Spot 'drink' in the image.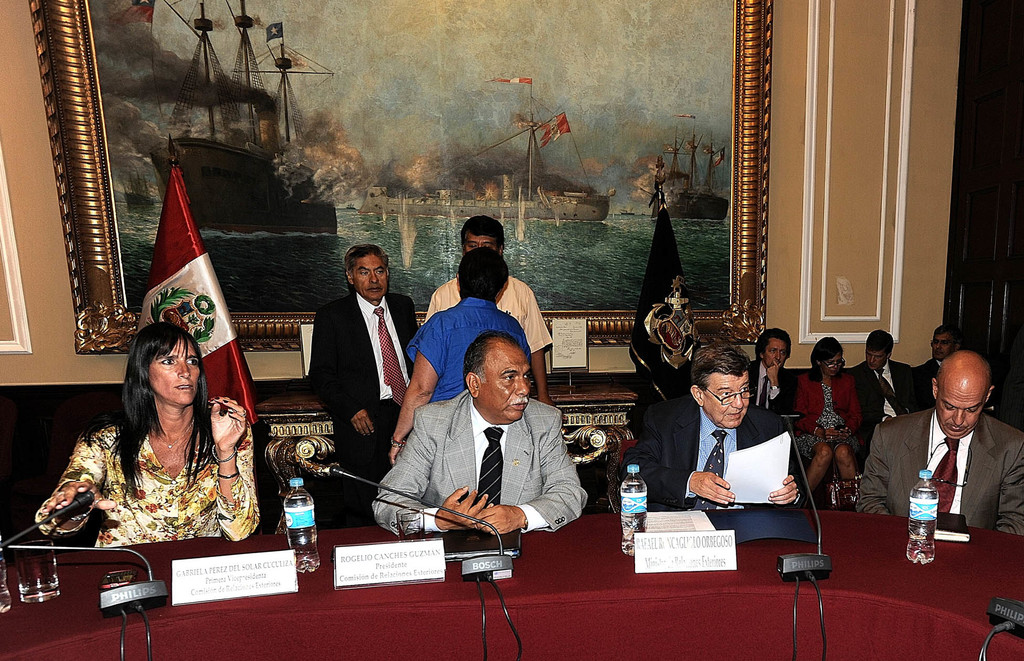
'drink' found at BBox(621, 463, 652, 562).
